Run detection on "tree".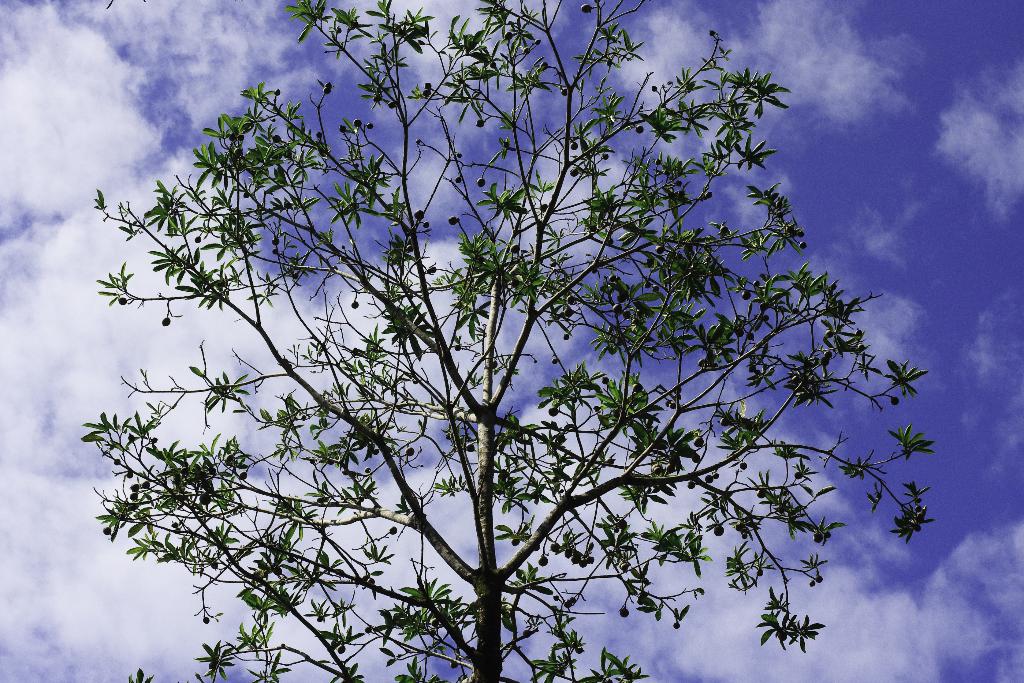
Result: 56, 0, 987, 682.
